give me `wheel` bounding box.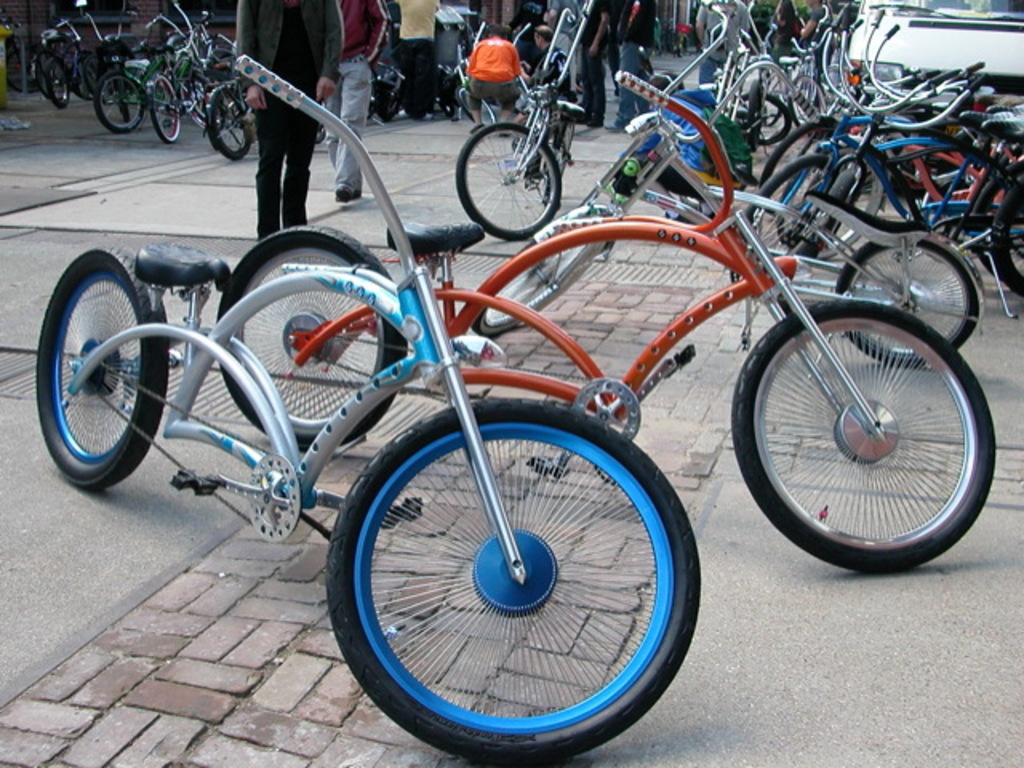
detection(42, 51, 72, 106).
